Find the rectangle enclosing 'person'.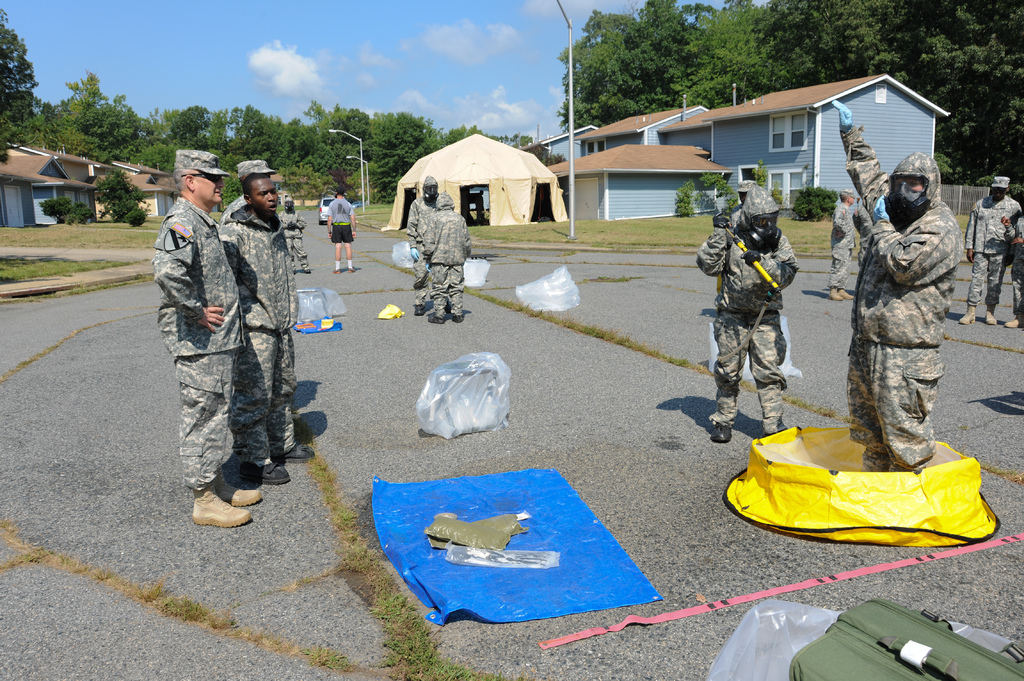
crop(1000, 191, 1023, 338).
